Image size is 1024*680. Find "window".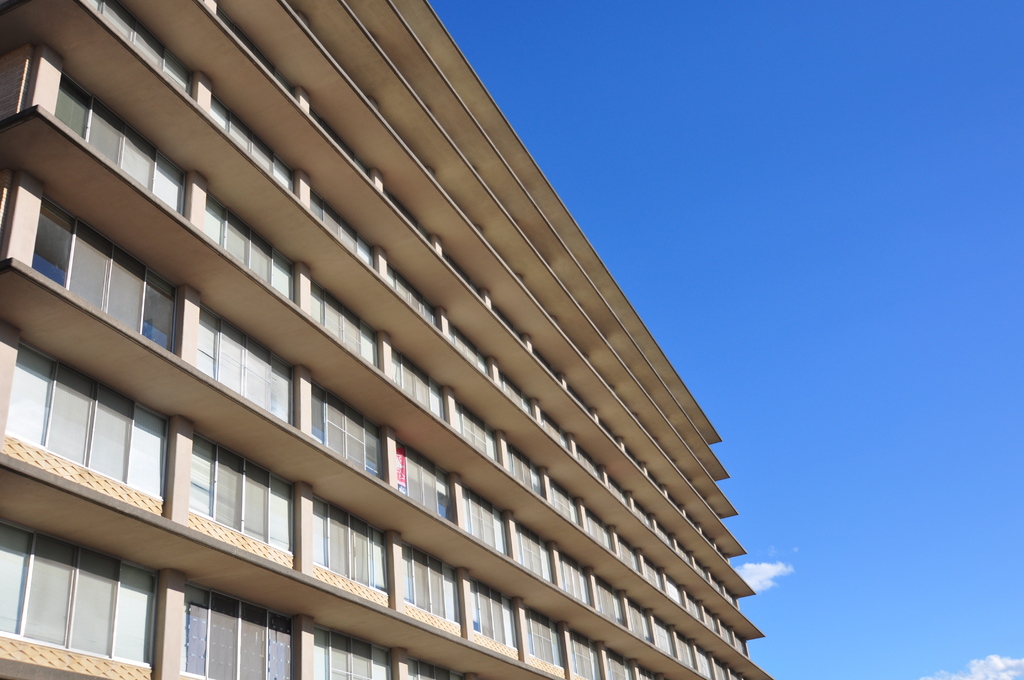
310, 380, 390, 480.
